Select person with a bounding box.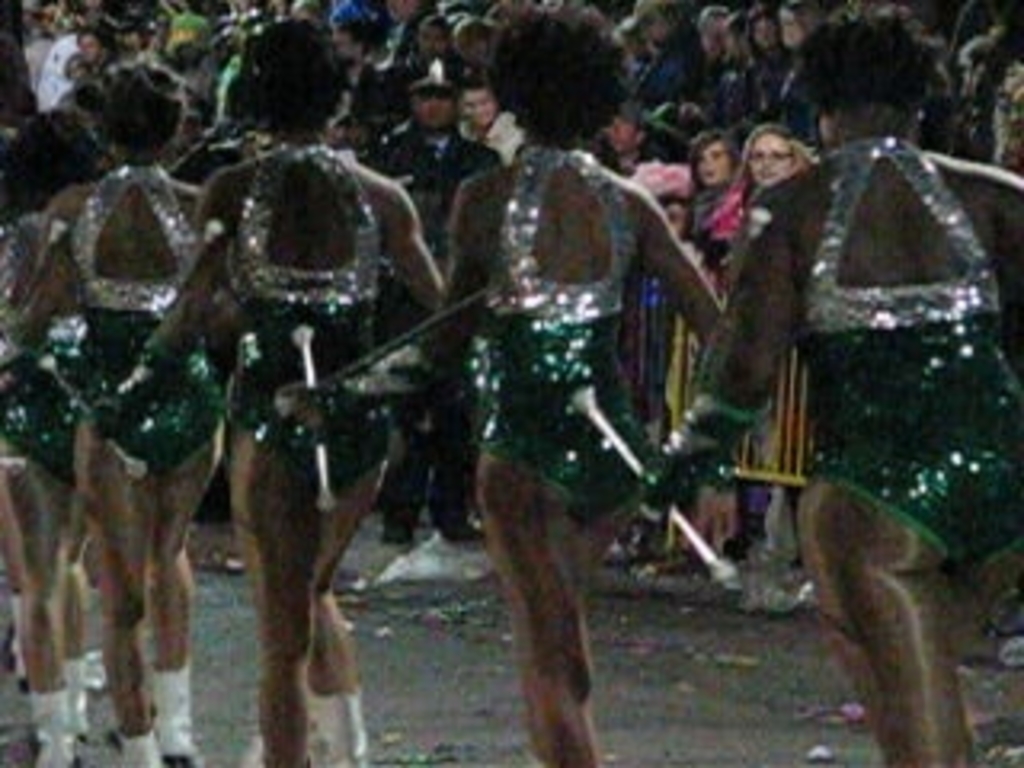
locate(317, 3, 397, 147).
